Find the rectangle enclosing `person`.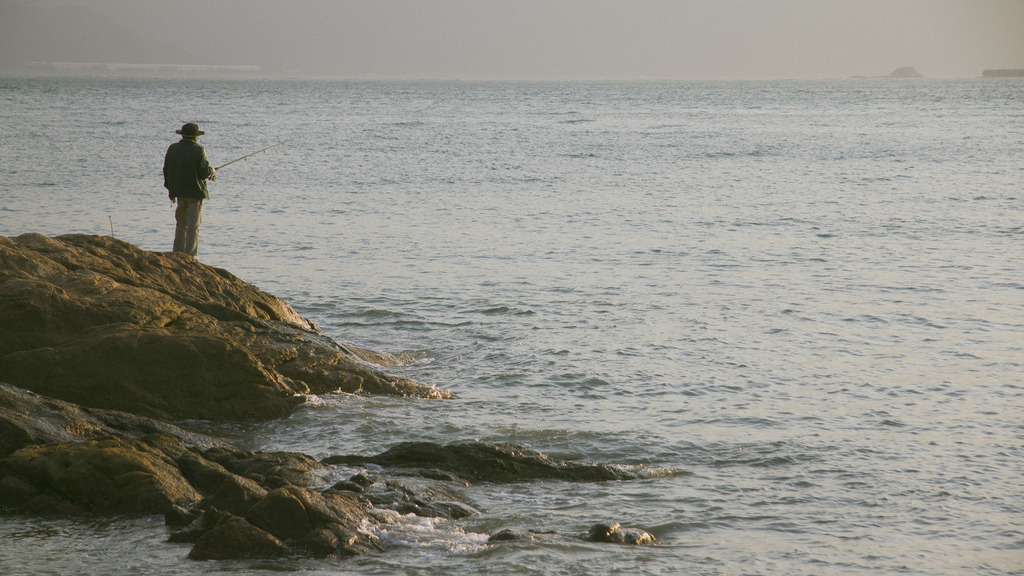
locate(154, 99, 212, 250).
